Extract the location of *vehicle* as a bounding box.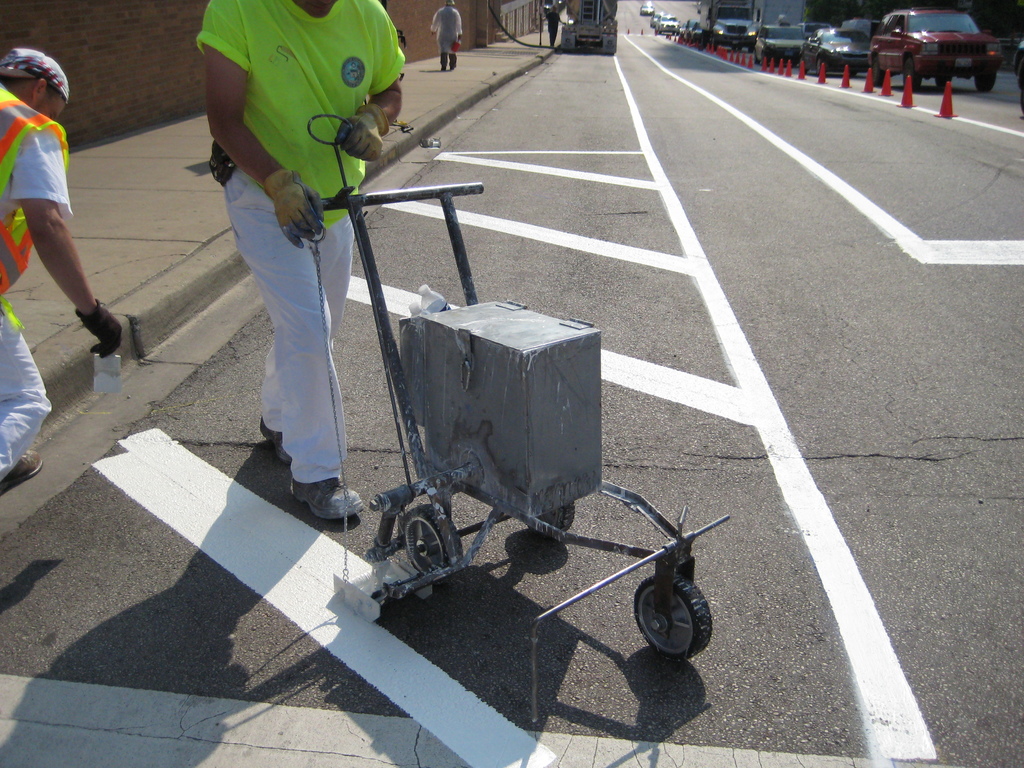
BBox(859, 12, 1014, 71).
